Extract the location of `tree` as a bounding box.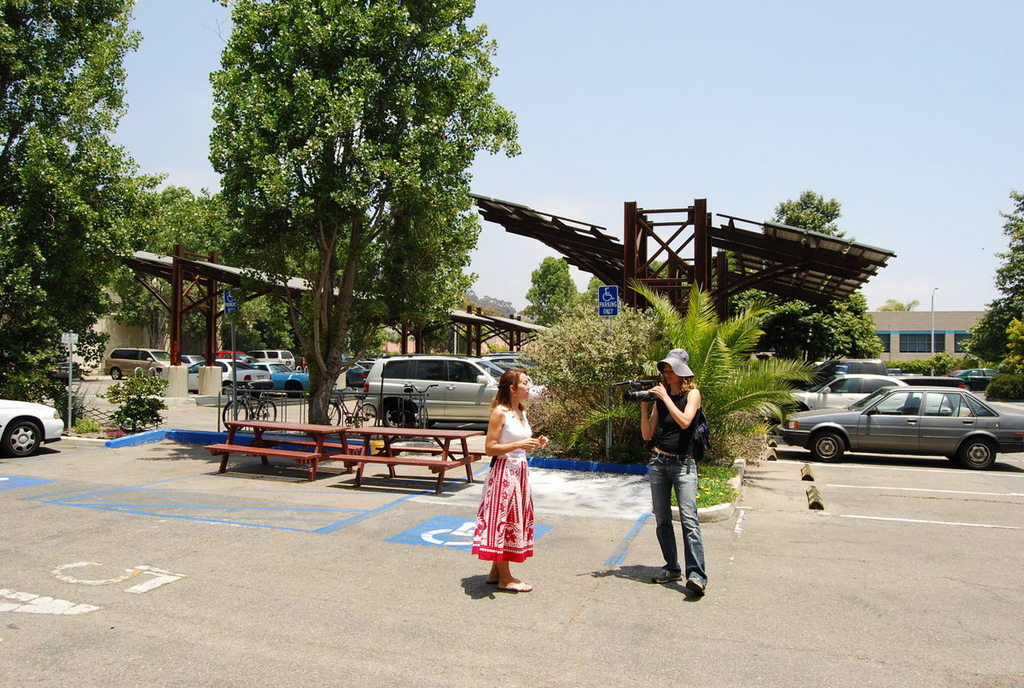
x1=181 y1=20 x2=515 y2=376.
